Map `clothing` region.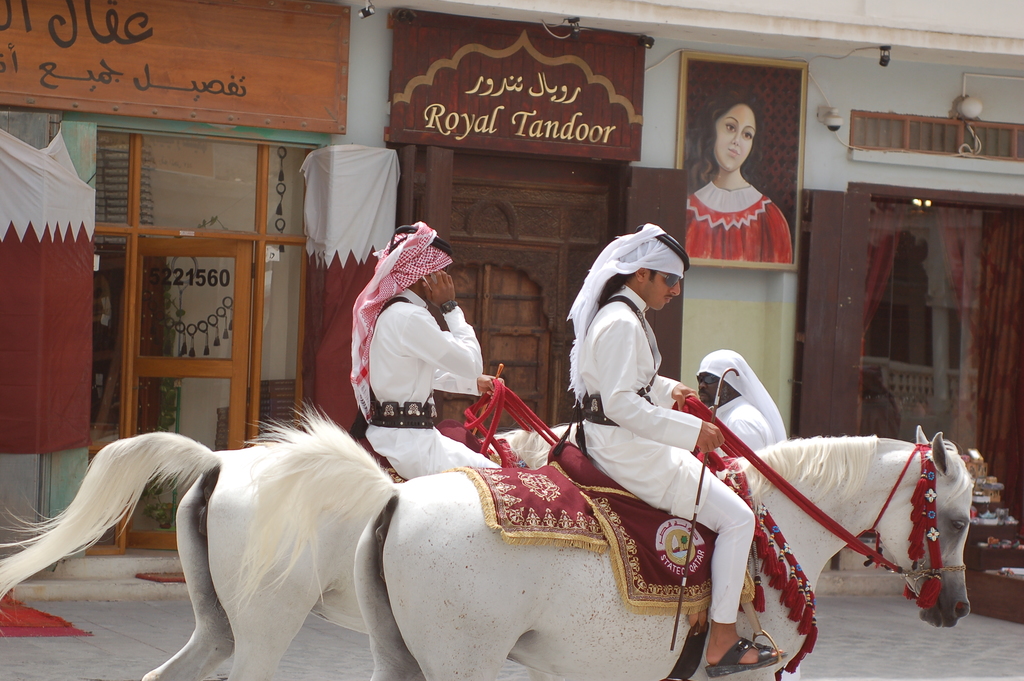
Mapped to box=[365, 291, 500, 484].
